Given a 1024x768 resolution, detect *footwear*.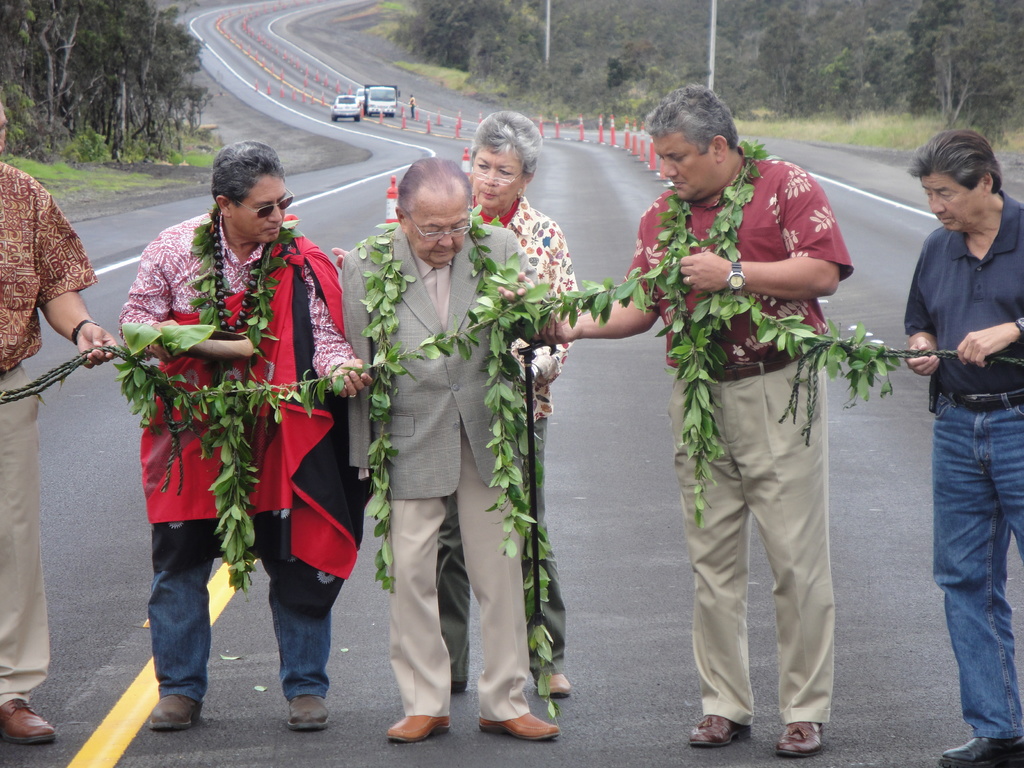
crop(535, 672, 572, 701).
